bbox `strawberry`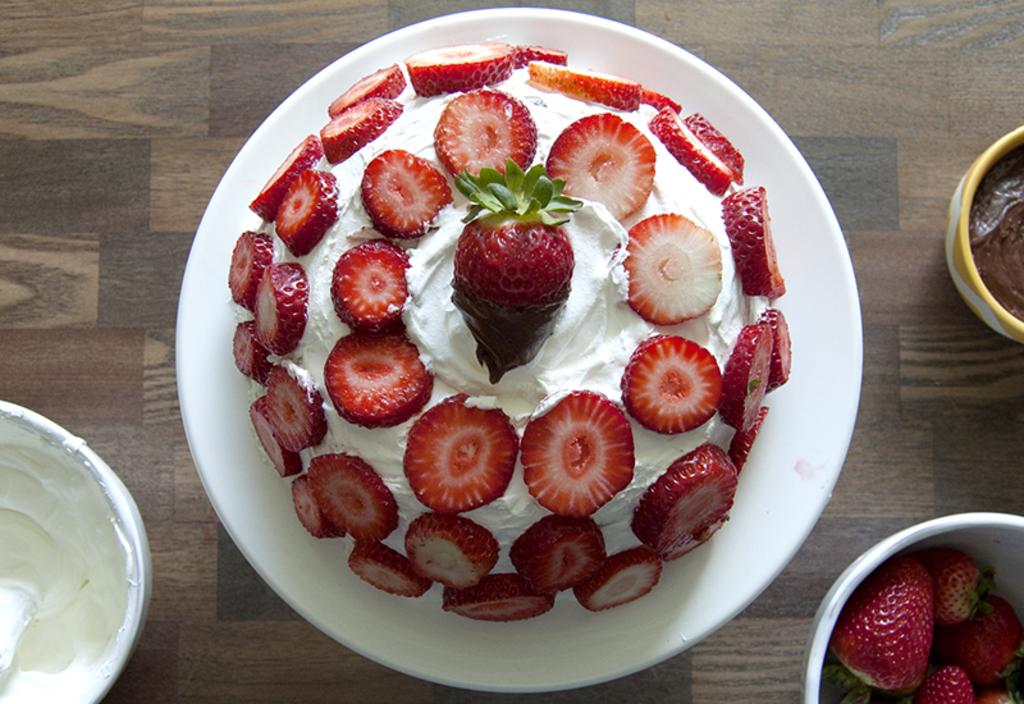
[left=342, top=543, right=438, bottom=599]
